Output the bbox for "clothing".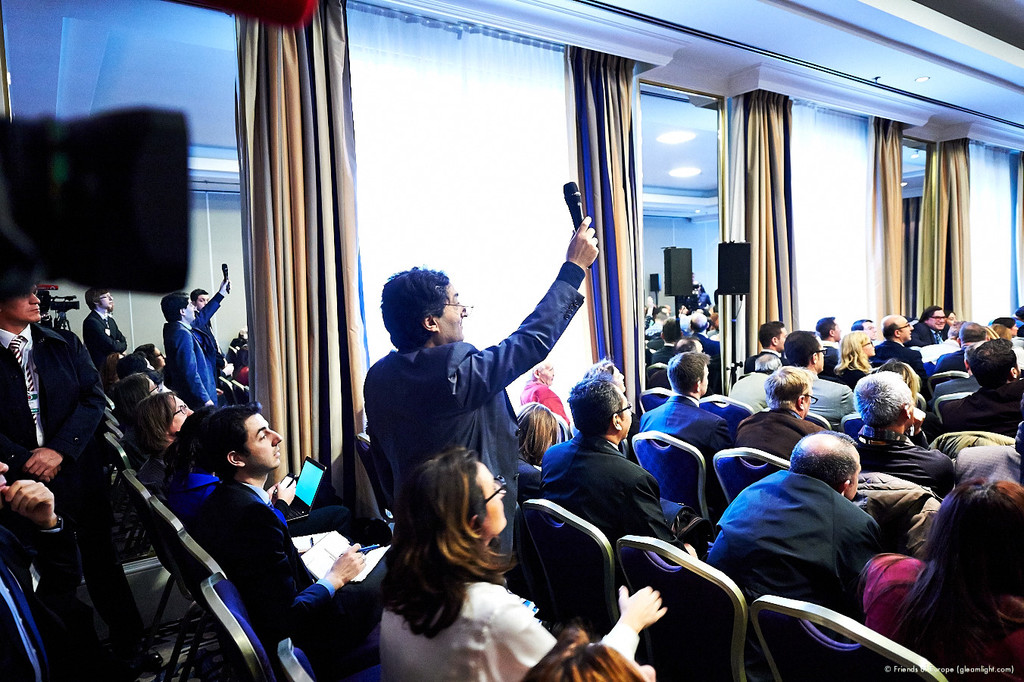
bbox=[737, 405, 833, 455].
